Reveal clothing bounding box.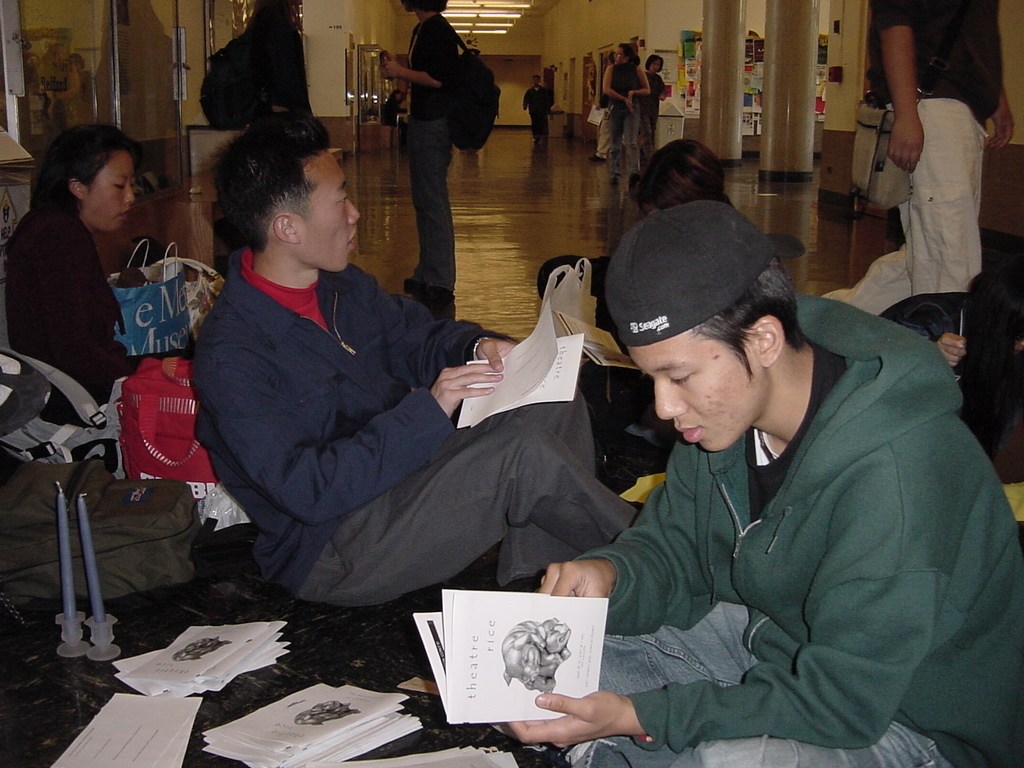
Revealed: (245, 0, 309, 121).
